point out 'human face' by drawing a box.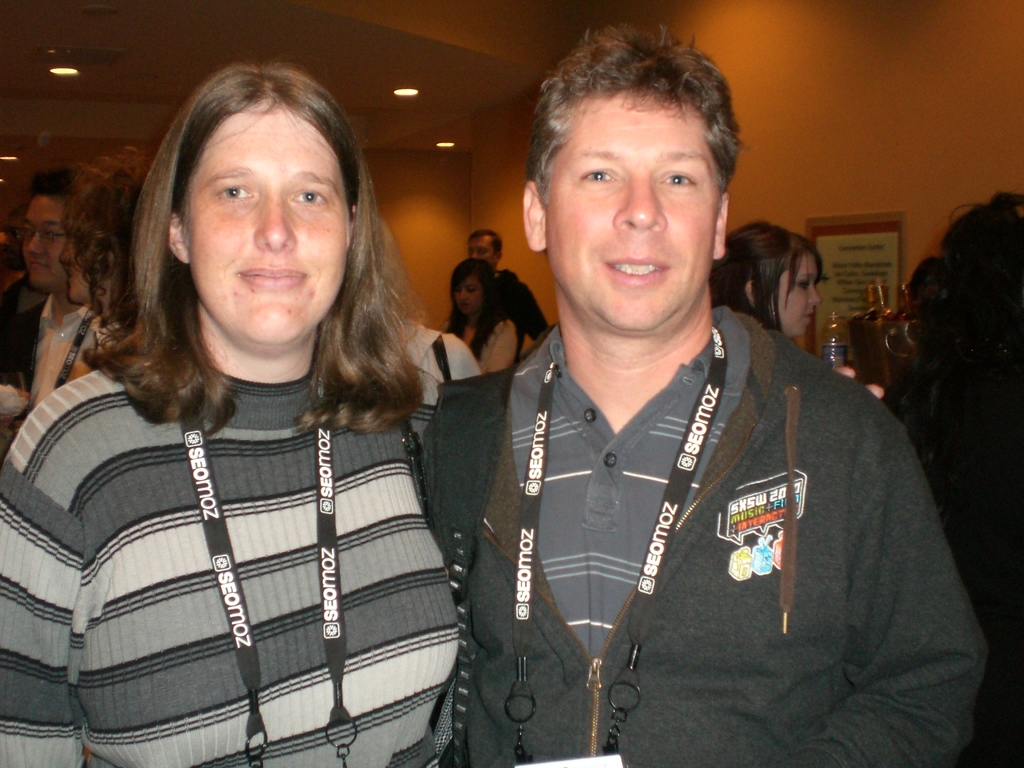
(x1=773, y1=252, x2=820, y2=340).
